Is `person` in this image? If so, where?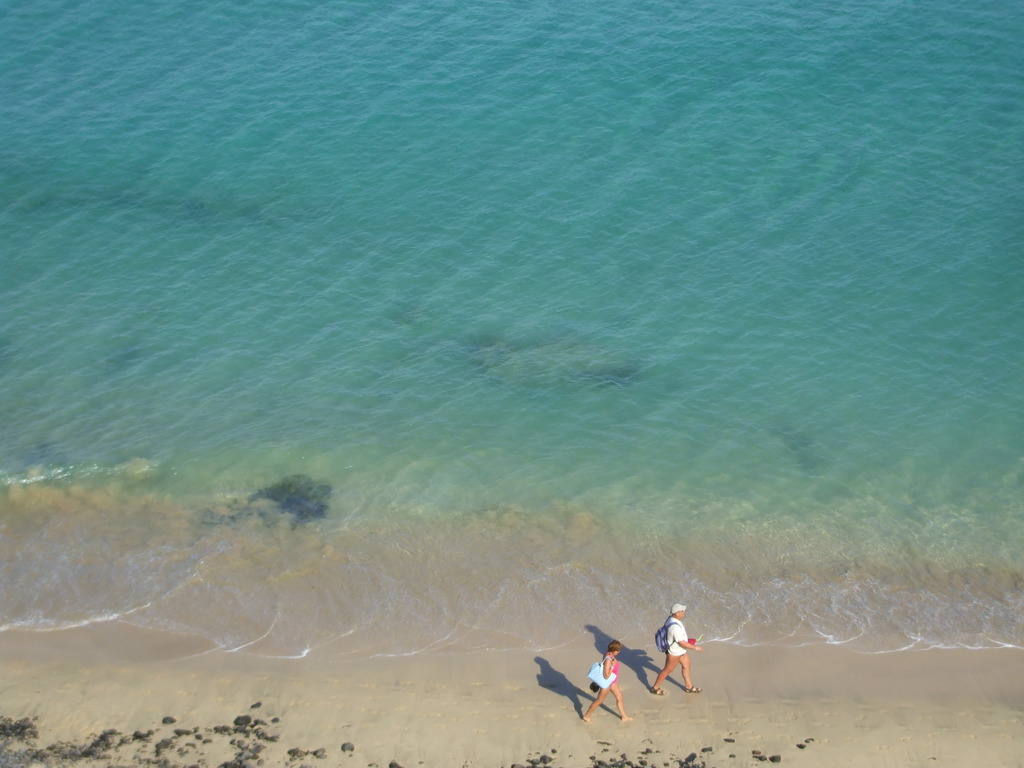
Yes, at [left=652, top=601, right=703, bottom=694].
